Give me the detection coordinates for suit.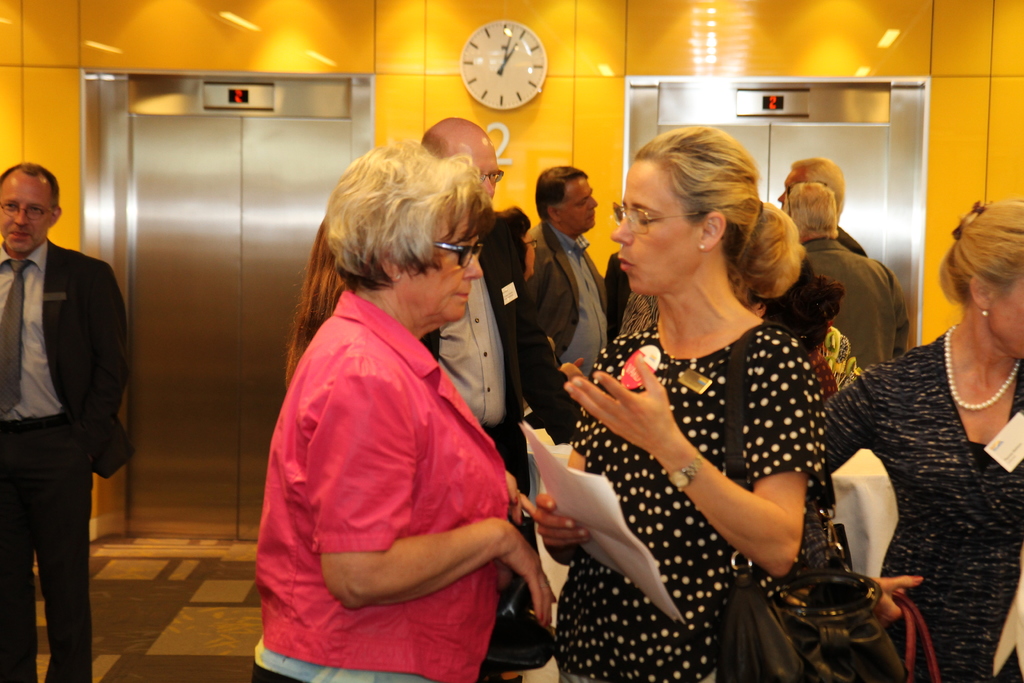
left=522, top=218, right=611, bottom=378.
